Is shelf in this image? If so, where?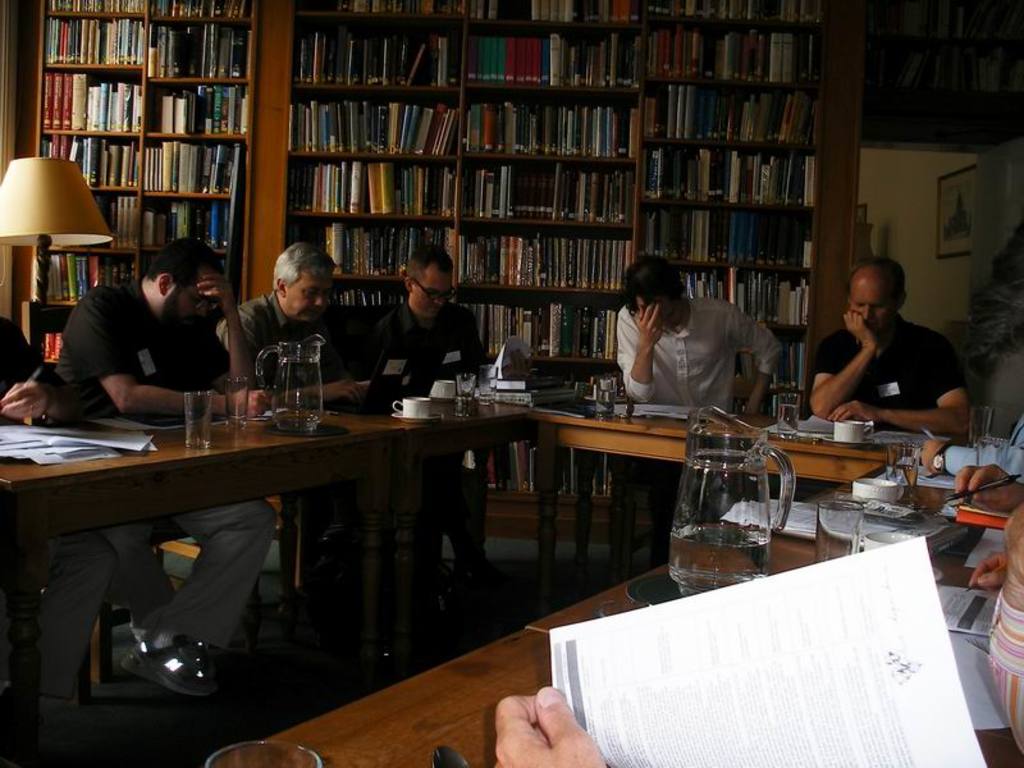
Yes, at [x1=287, y1=159, x2=452, y2=211].
